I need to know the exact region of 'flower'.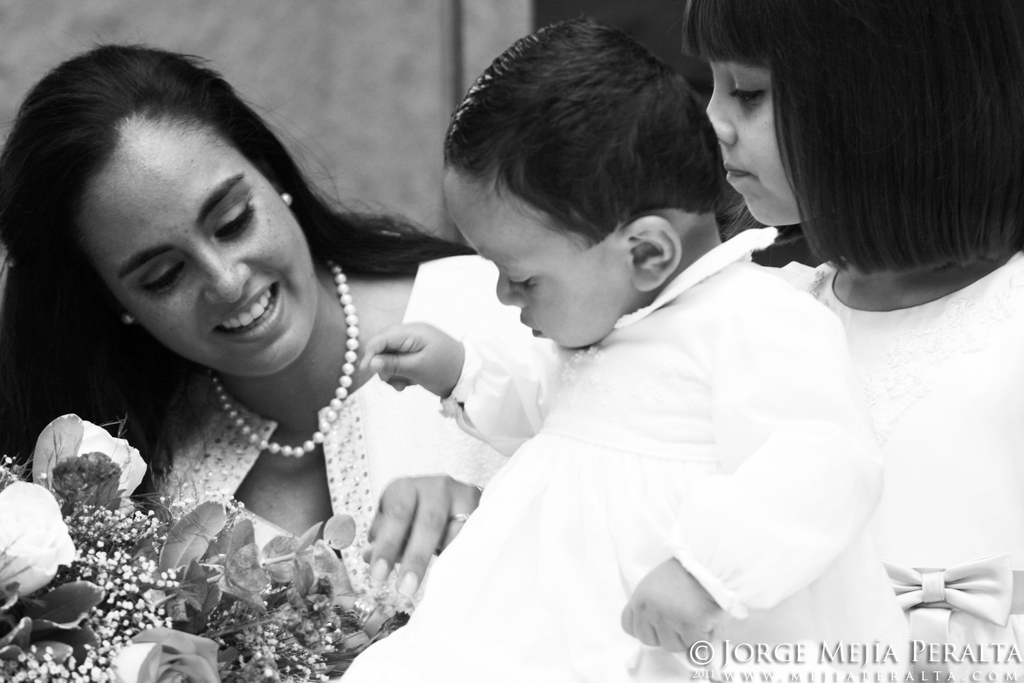
Region: region(31, 409, 147, 512).
